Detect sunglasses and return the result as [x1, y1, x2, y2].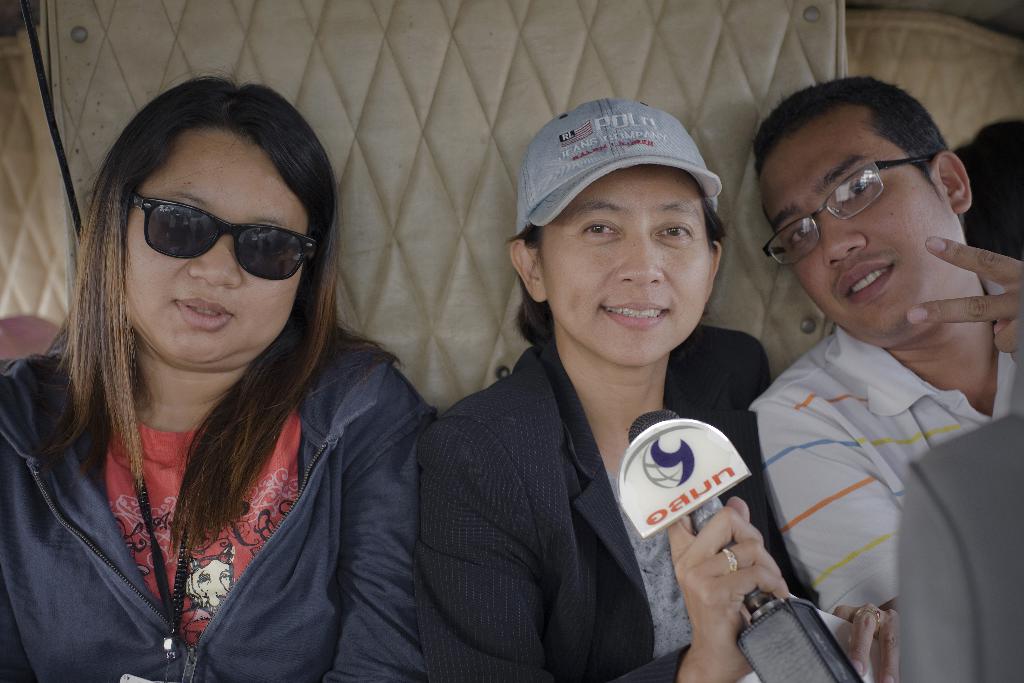
[131, 191, 316, 278].
